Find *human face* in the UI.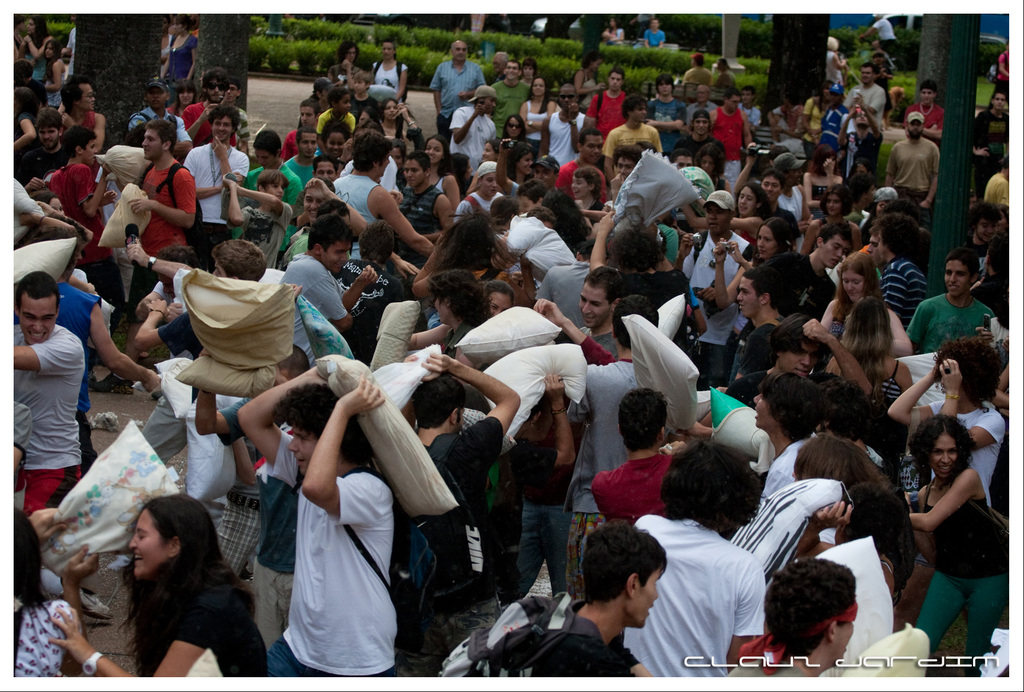
UI element at 172/17/184/35.
